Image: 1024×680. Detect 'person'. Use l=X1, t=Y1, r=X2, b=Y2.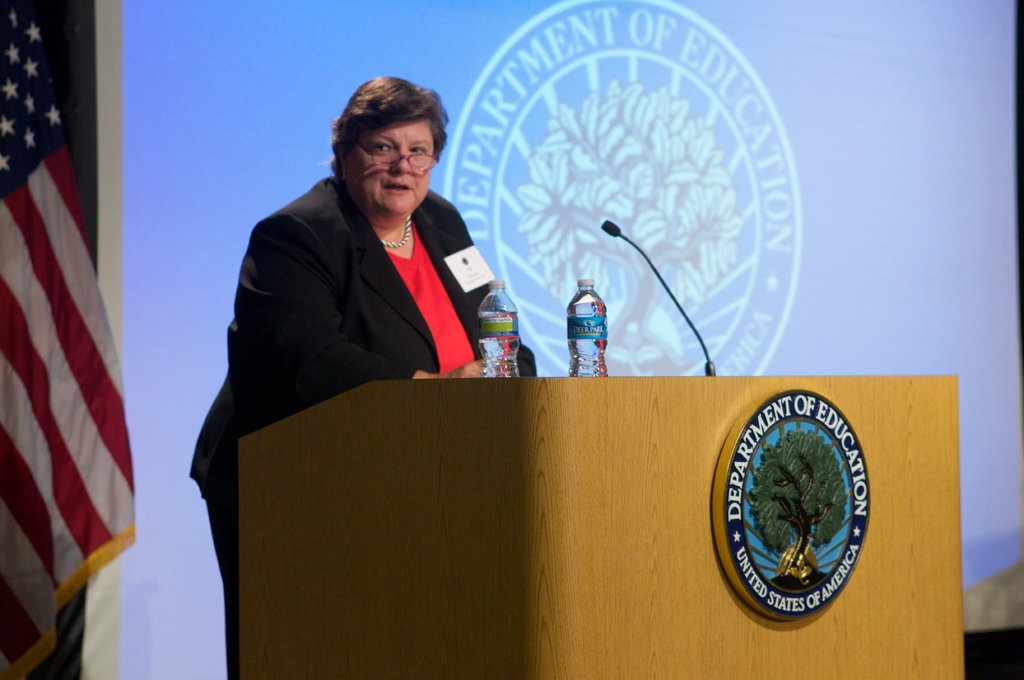
l=191, t=75, r=535, b=678.
